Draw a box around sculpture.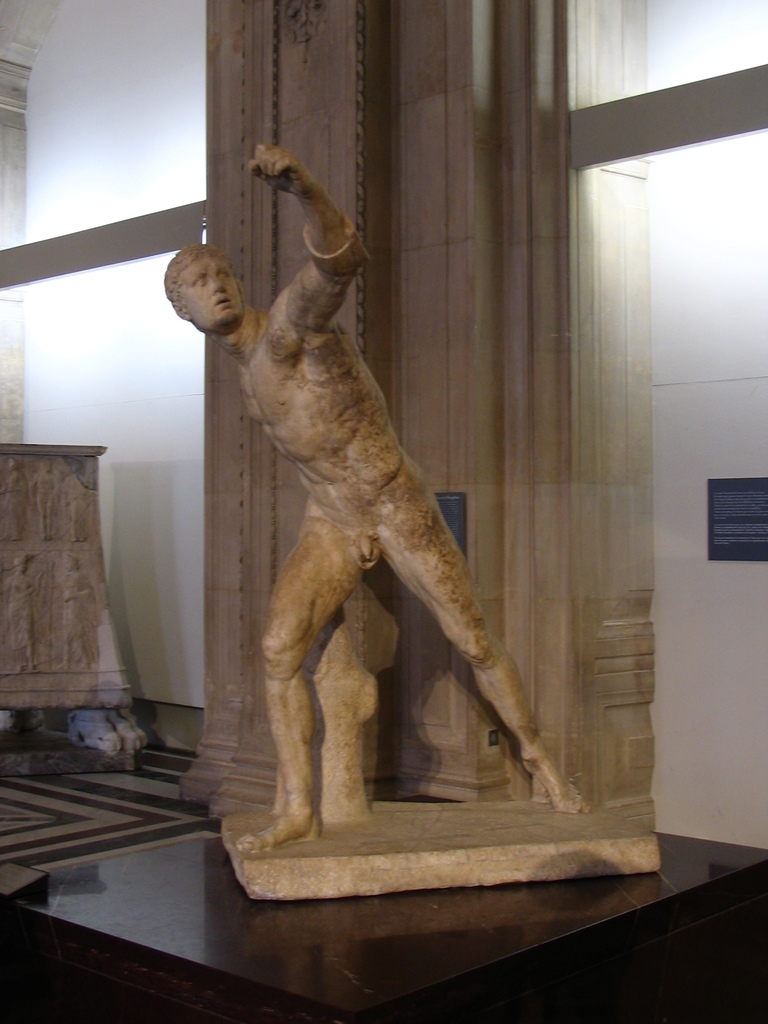
187:107:545:893.
